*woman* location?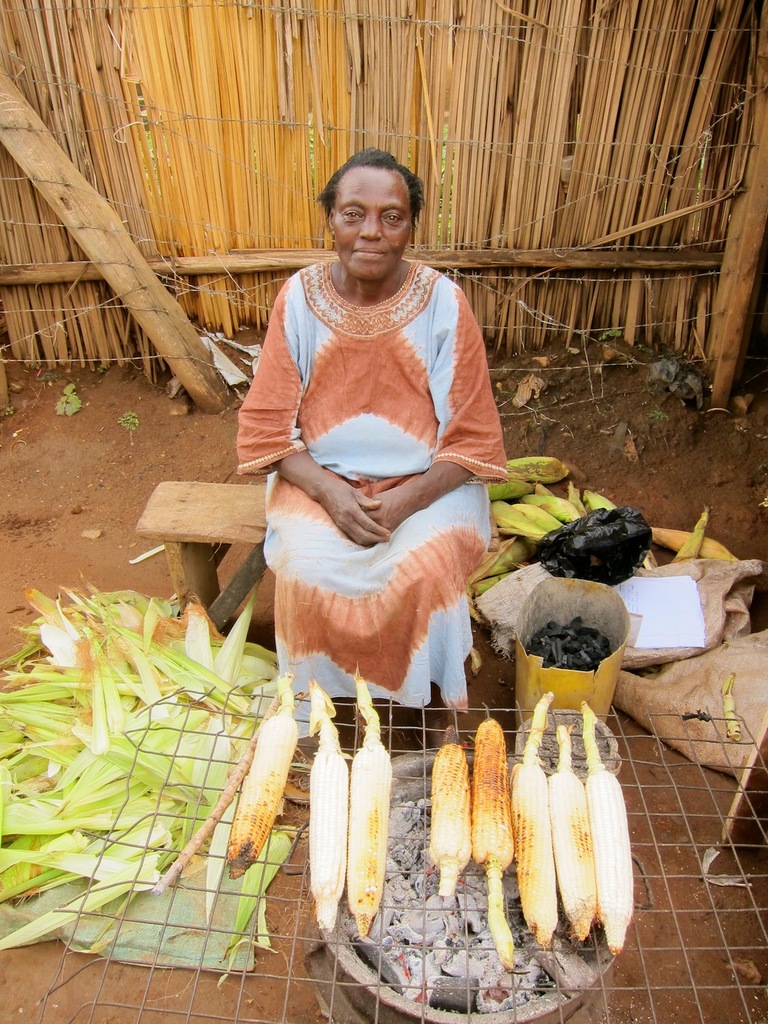
(left=219, top=142, right=523, bottom=736)
